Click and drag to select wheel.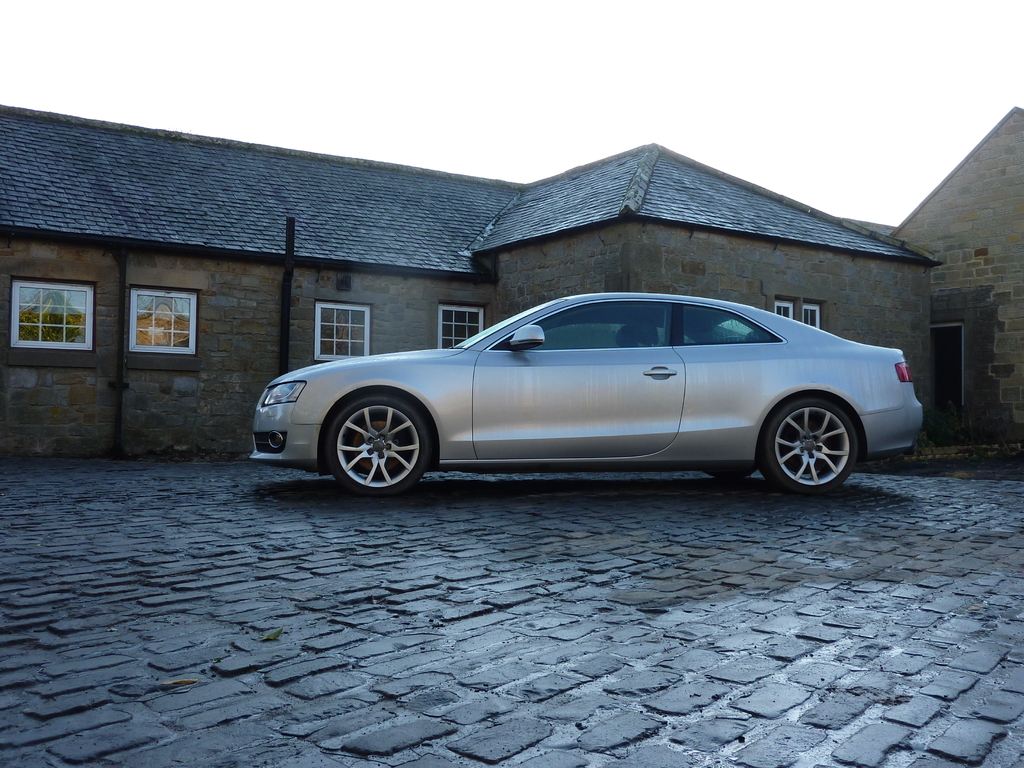
Selection: 322 392 431 490.
